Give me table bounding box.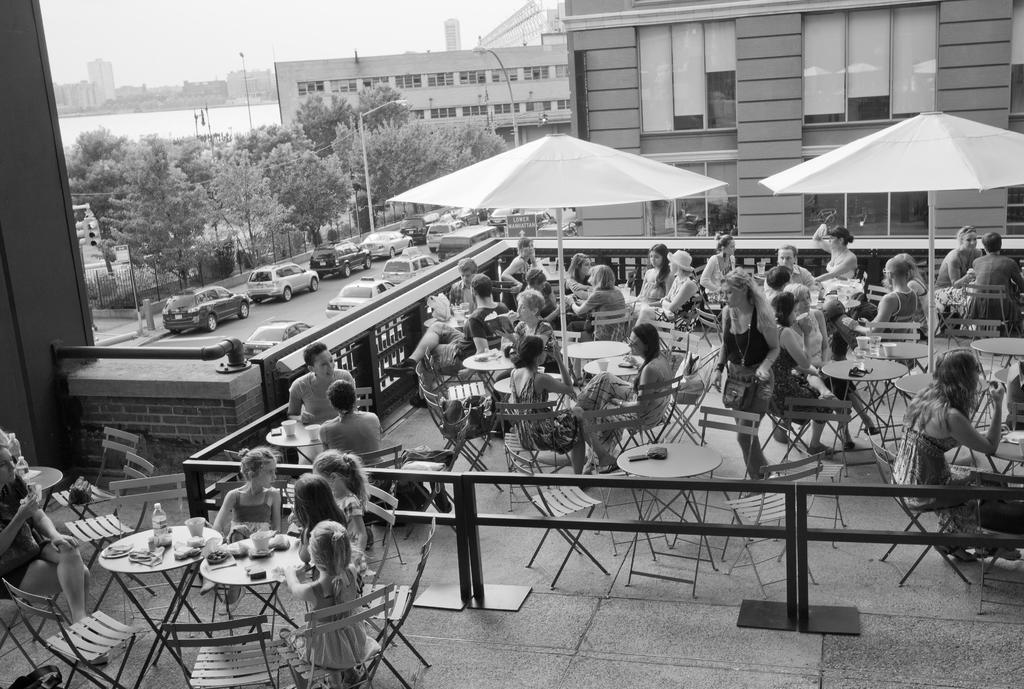
left=22, top=466, right=63, bottom=512.
